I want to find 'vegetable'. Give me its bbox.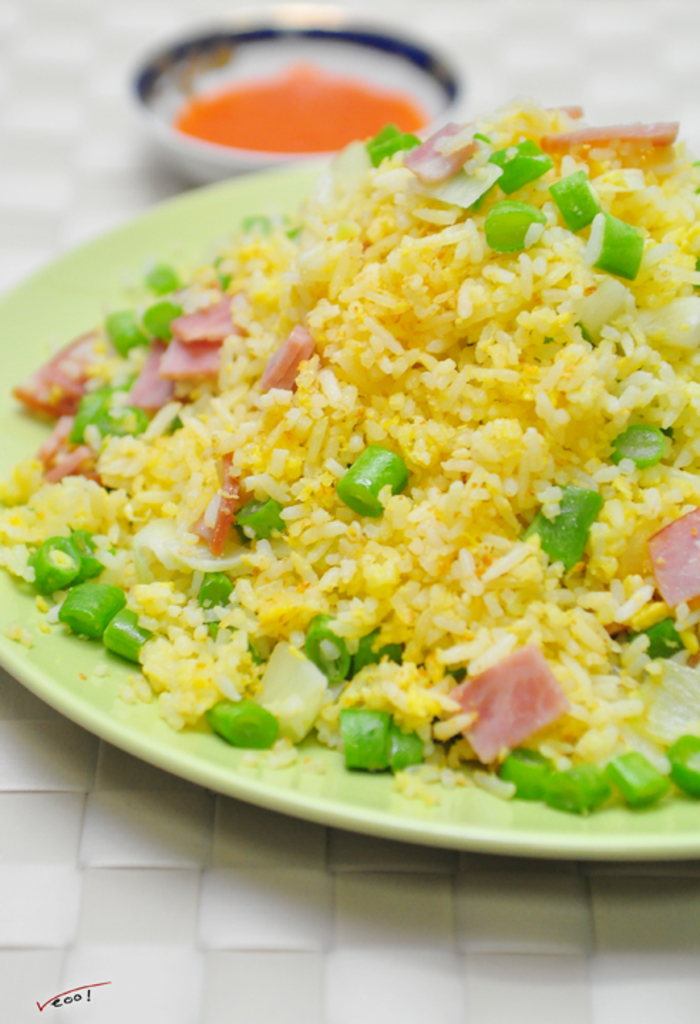
pyautogui.locateOnScreen(73, 528, 111, 587).
